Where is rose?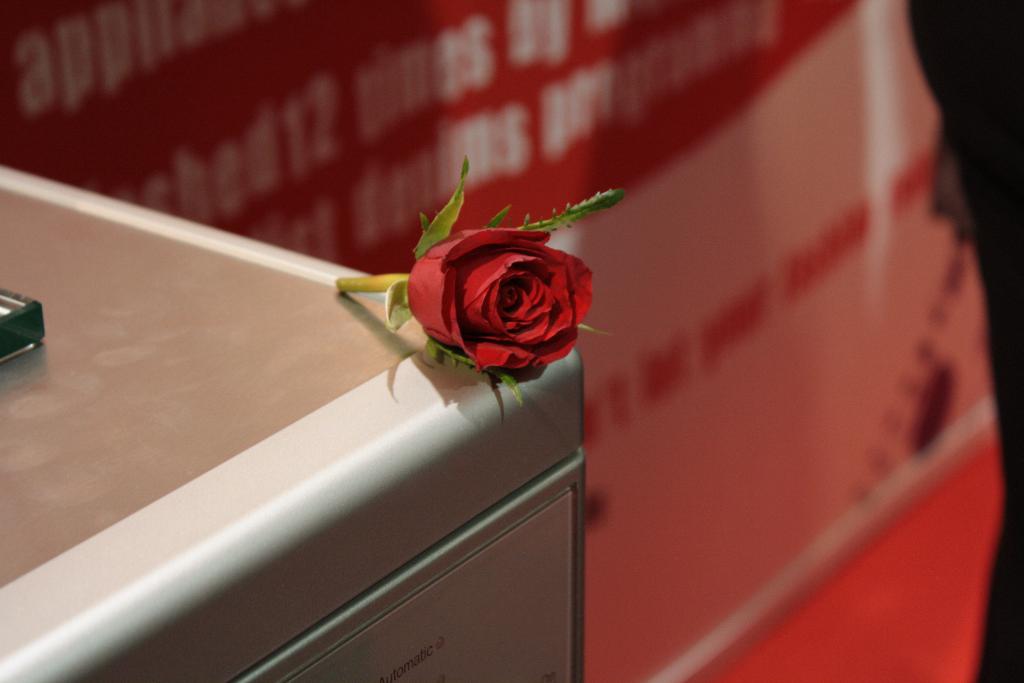
{"left": 404, "top": 224, "right": 594, "bottom": 375}.
